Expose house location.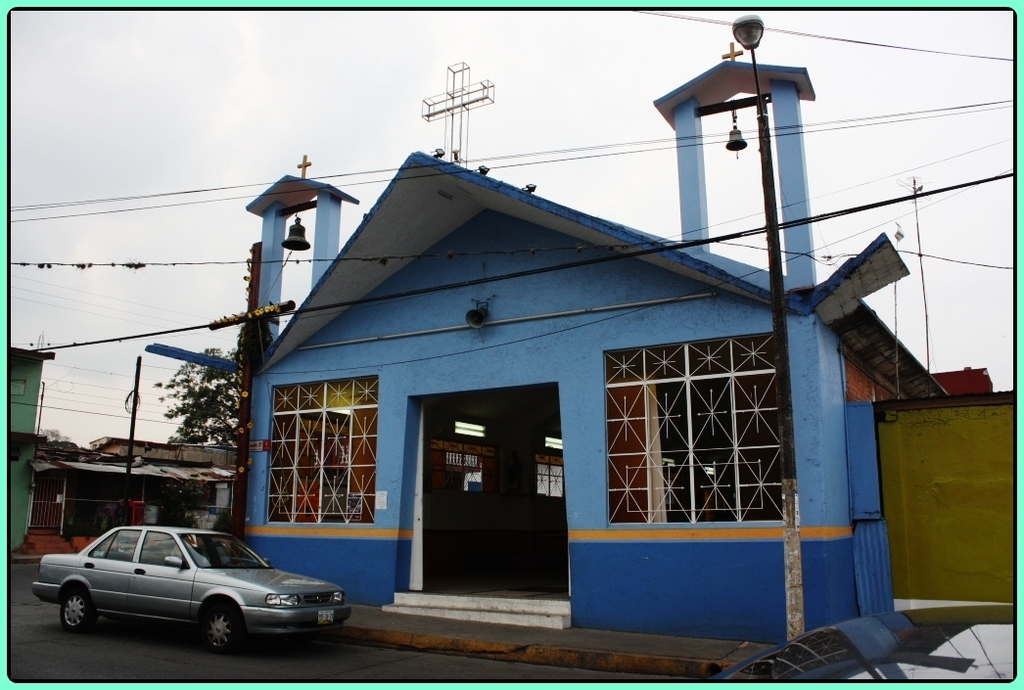
Exposed at l=144, t=84, r=936, b=655.
